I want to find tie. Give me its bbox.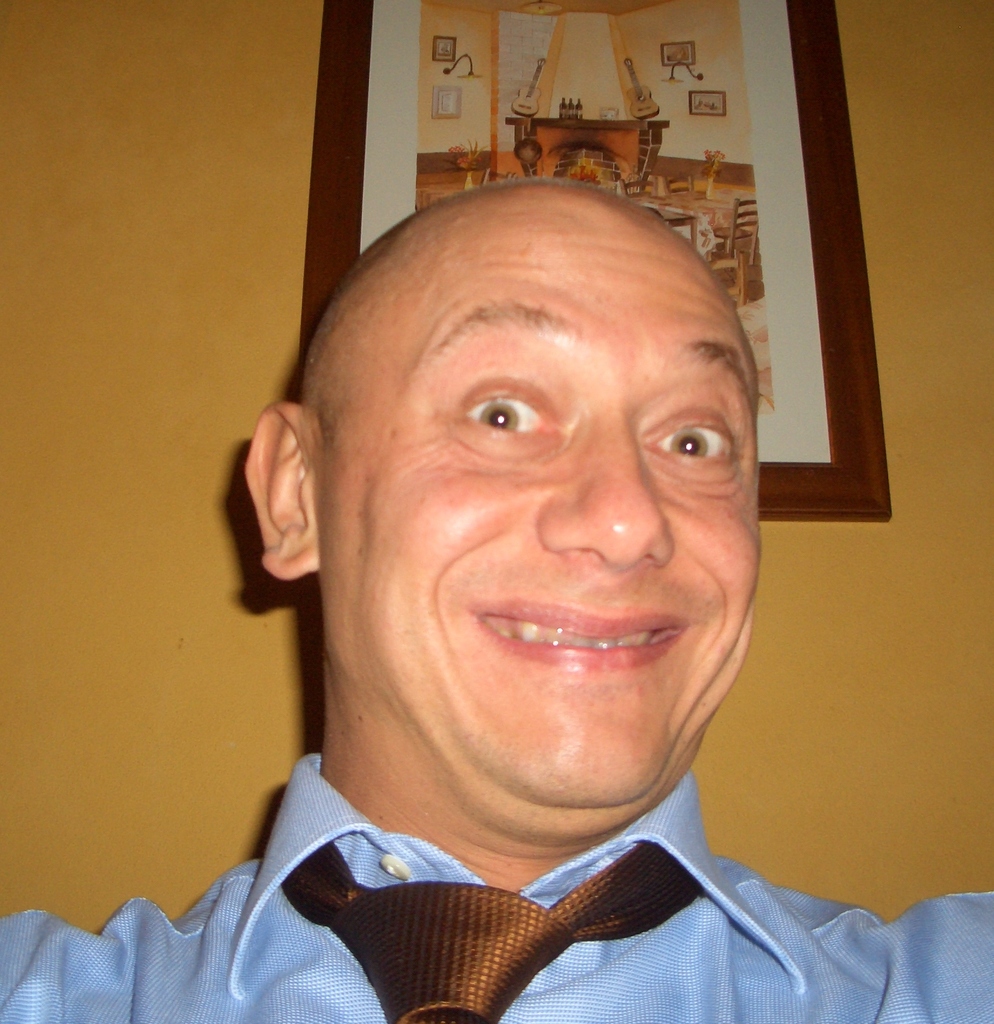
x1=291, y1=824, x2=709, y2=1023.
